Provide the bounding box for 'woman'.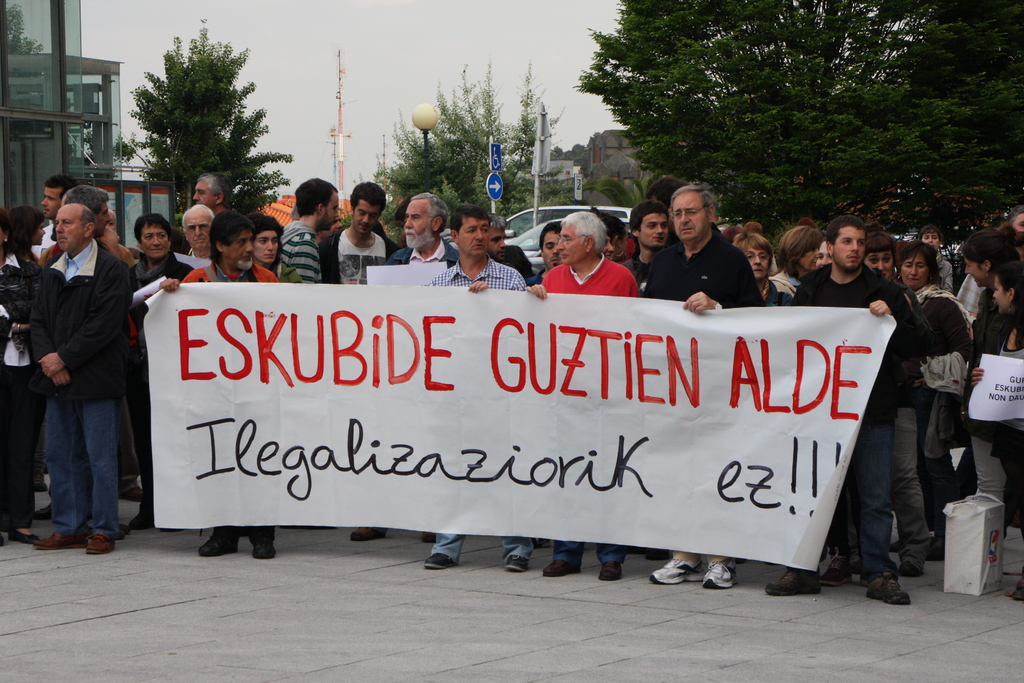
select_region(865, 229, 938, 577).
